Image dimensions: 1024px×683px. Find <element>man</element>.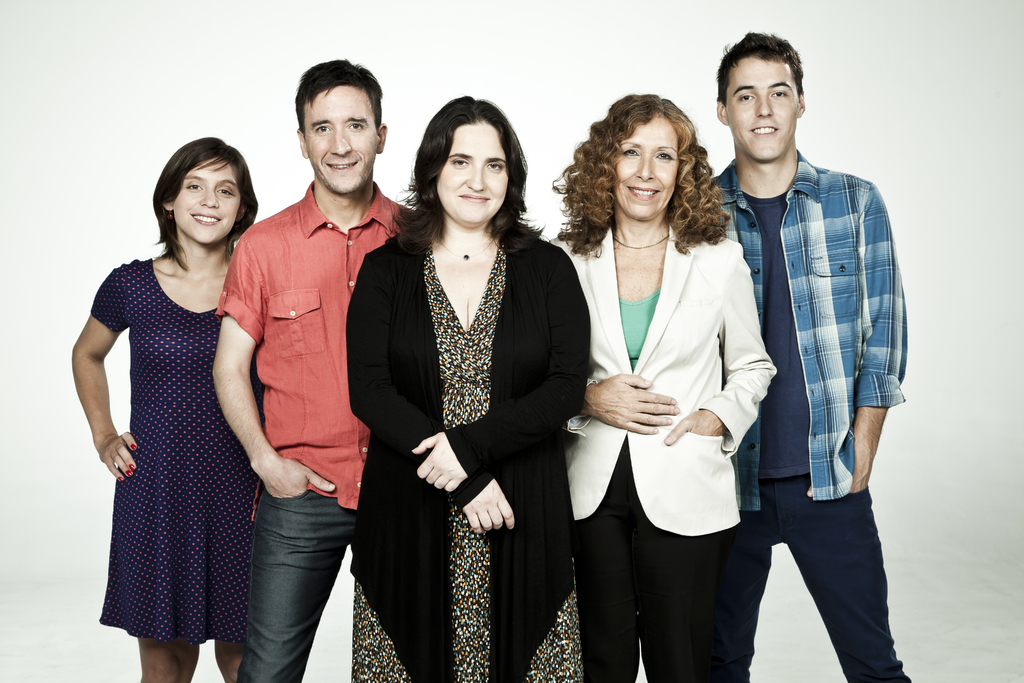
l=204, t=85, r=391, b=661.
